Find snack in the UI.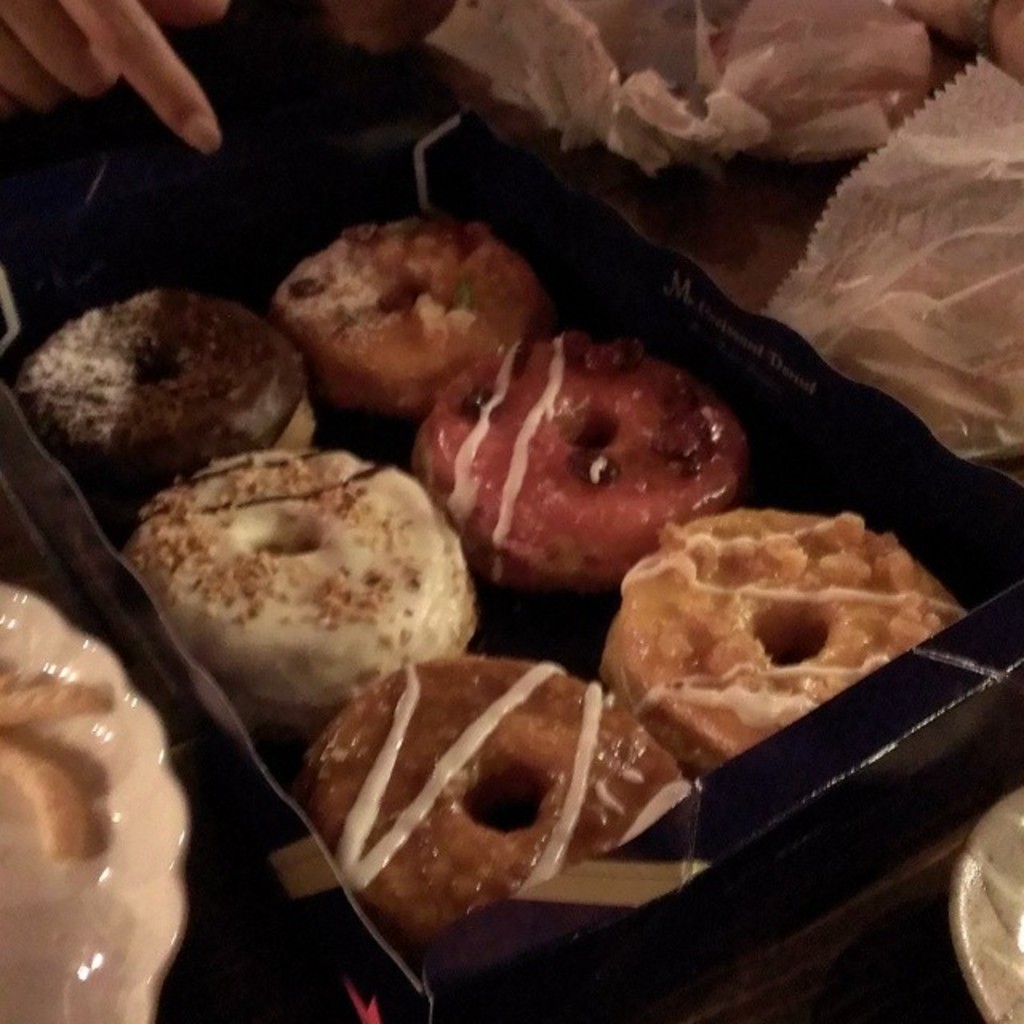
UI element at x1=578 y1=482 x2=962 y2=826.
